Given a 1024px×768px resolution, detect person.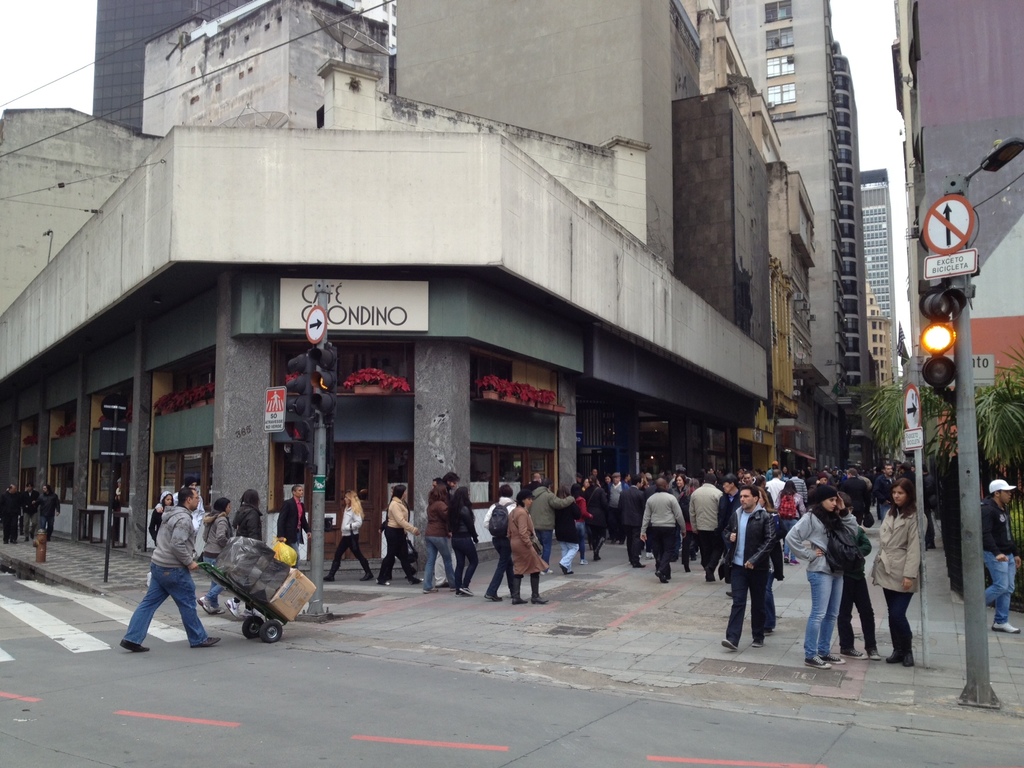
691, 474, 718, 577.
